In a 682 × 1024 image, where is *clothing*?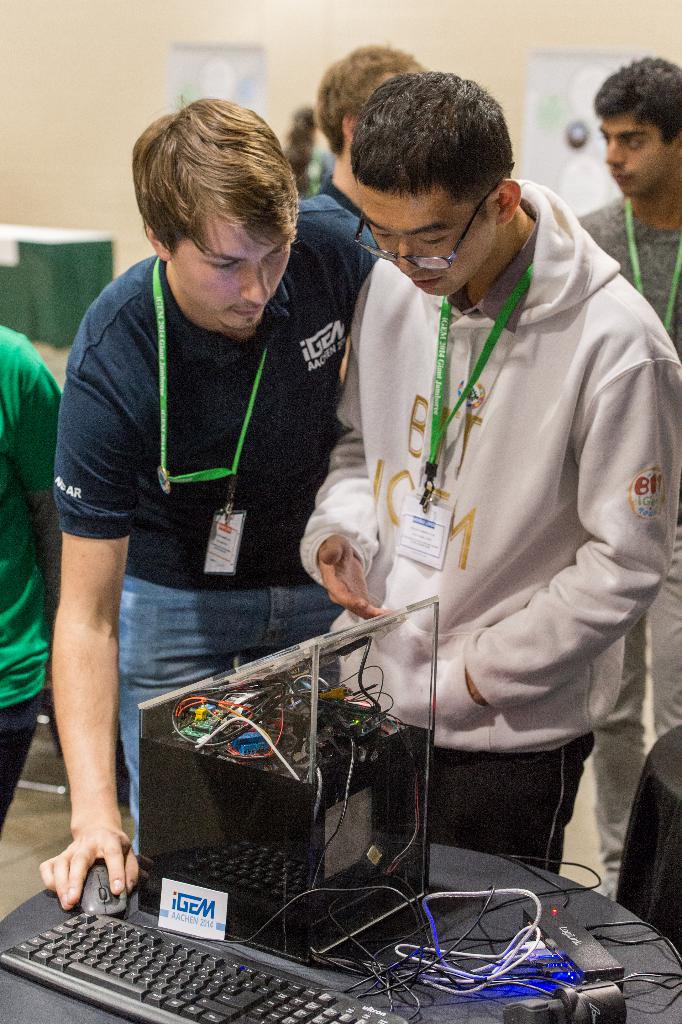
<bbox>58, 191, 370, 847</bbox>.
